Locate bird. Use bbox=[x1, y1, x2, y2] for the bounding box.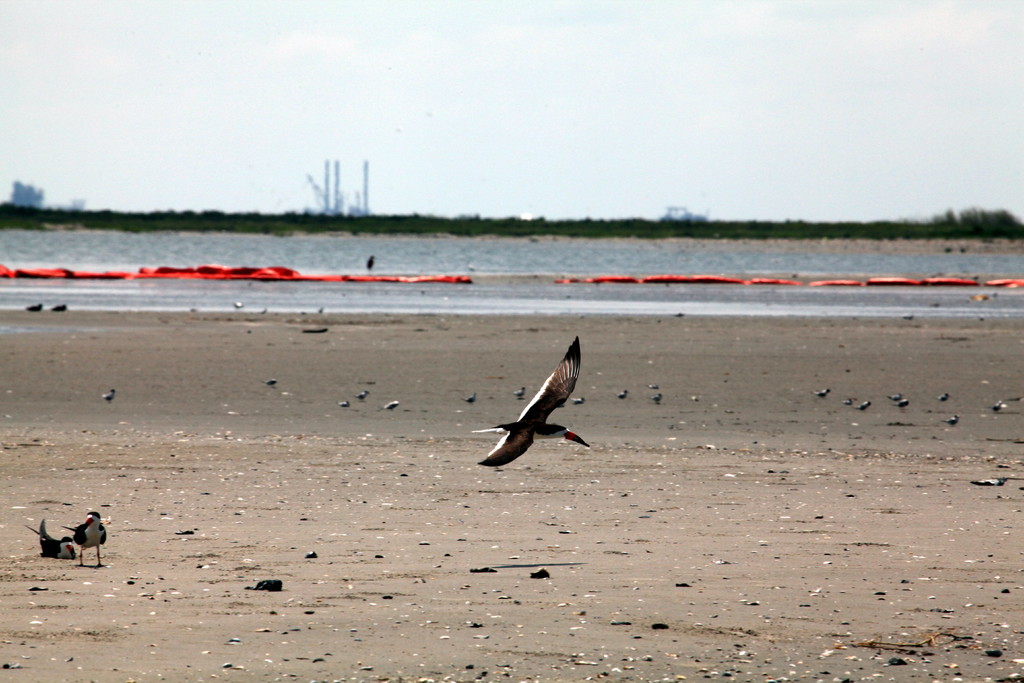
bbox=[50, 299, 71, 314].
